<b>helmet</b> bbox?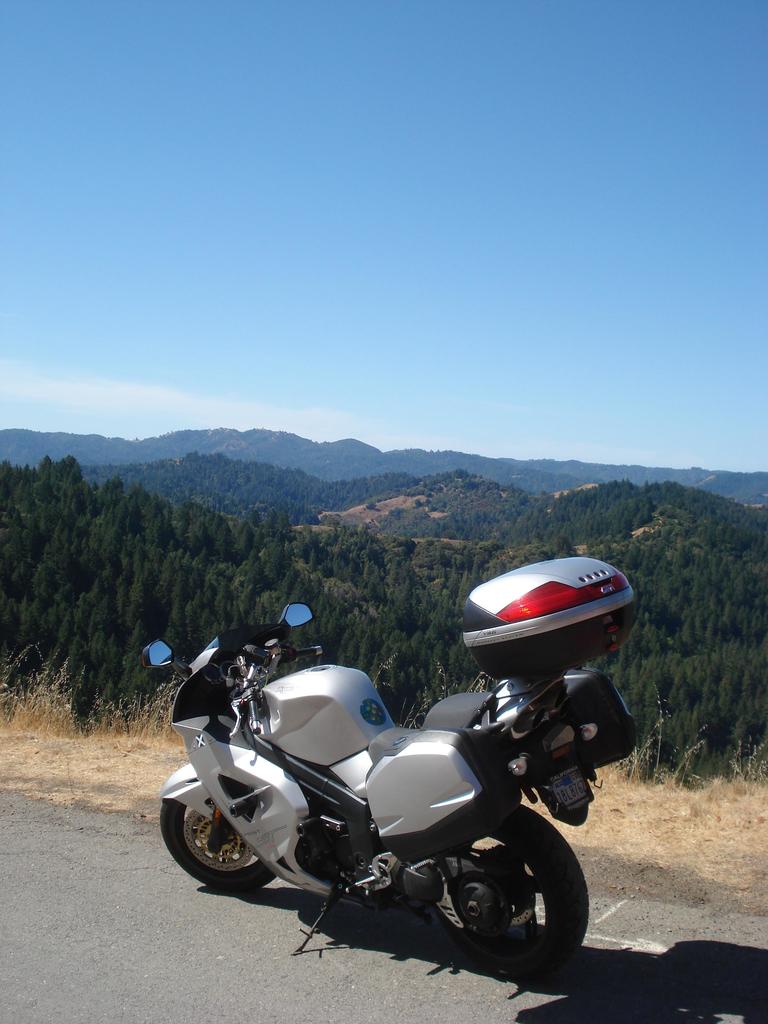
region(451, 568, 636, 701)
